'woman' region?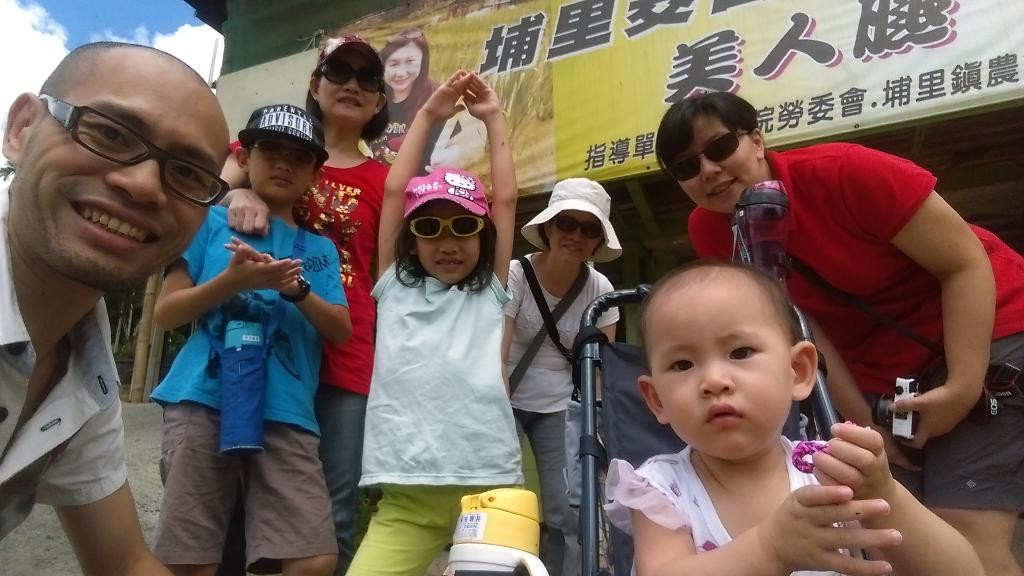
l=648, t=95, r=1023, b=575
